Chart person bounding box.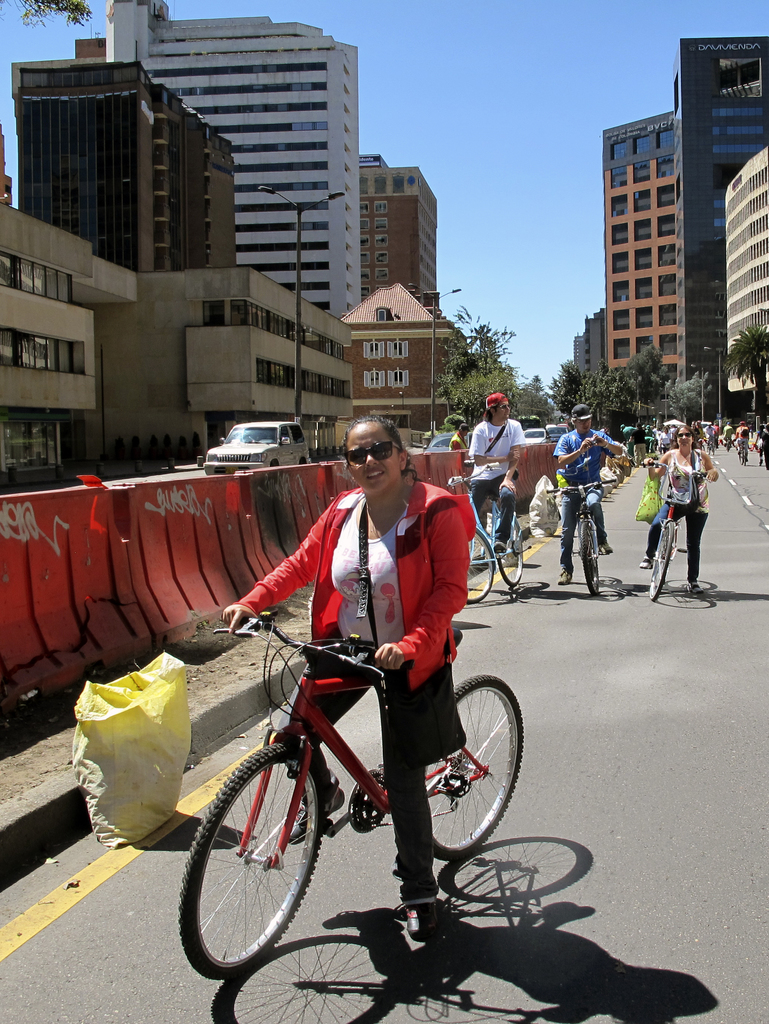
Charted: x1=226, y1=424, x2=474, y2=944.
